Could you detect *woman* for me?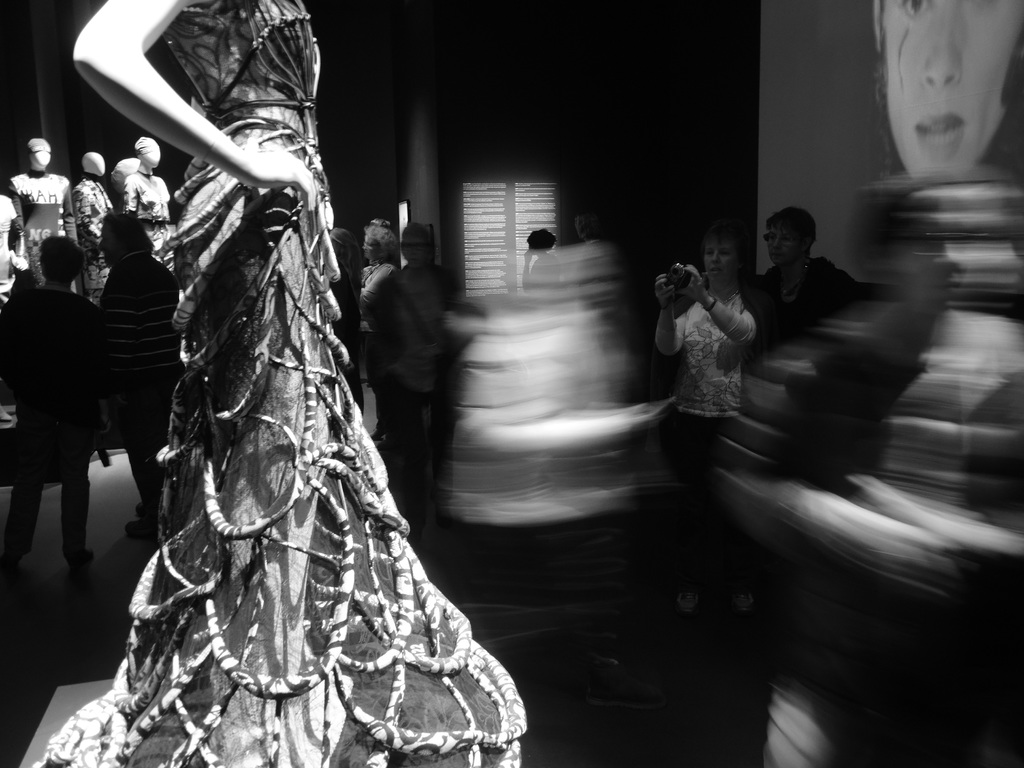
Detection result: (738,205,860,361).
